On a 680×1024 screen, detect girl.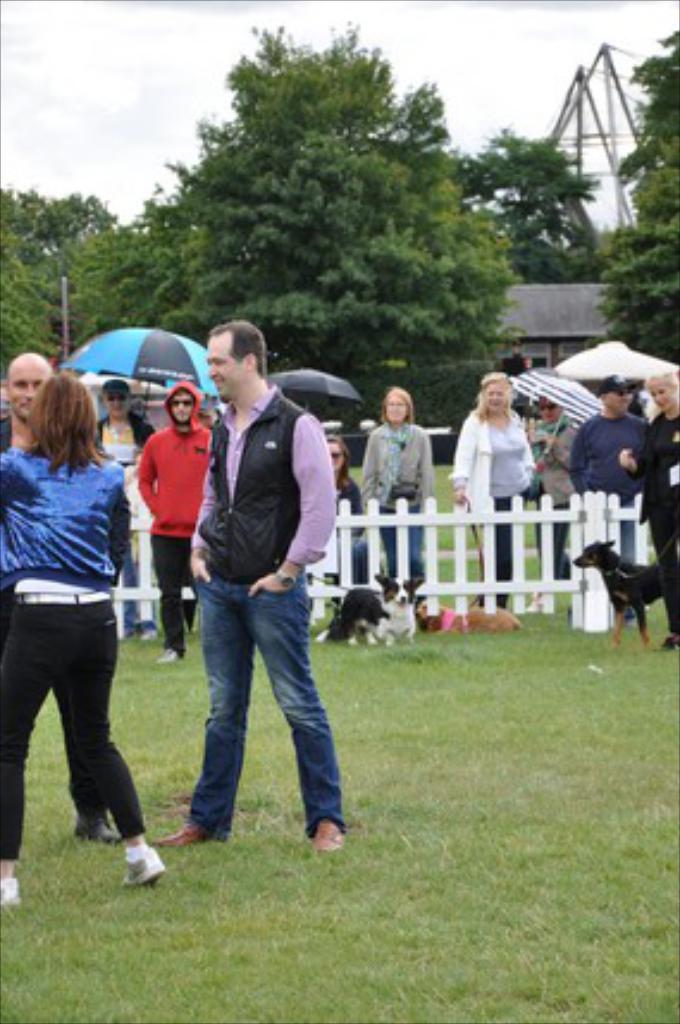
x1=363 y1=387 x2=437 y2=580.
